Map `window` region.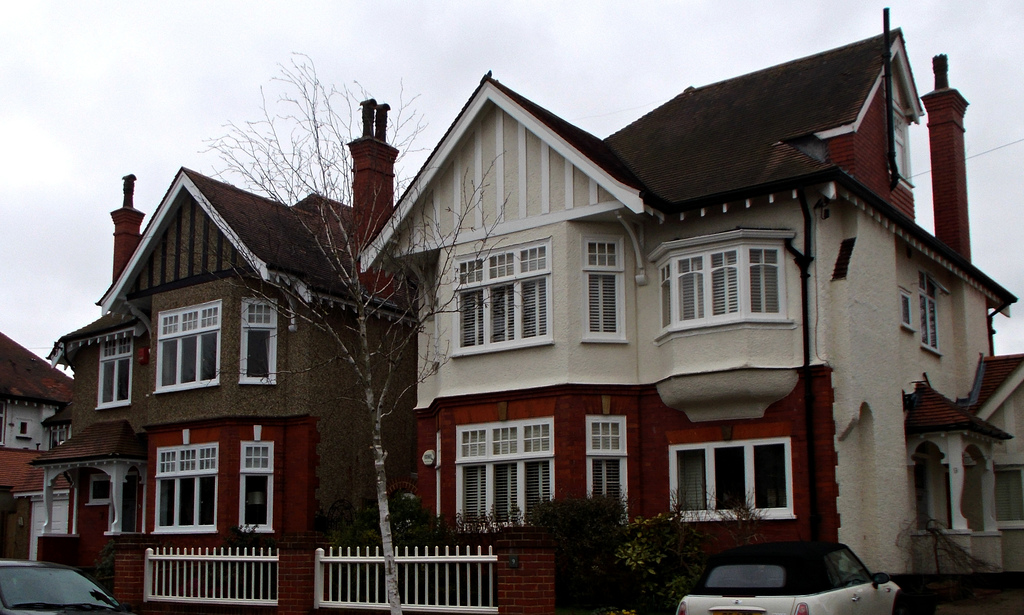
Mapped to <box>919,275,939,361</box>.
